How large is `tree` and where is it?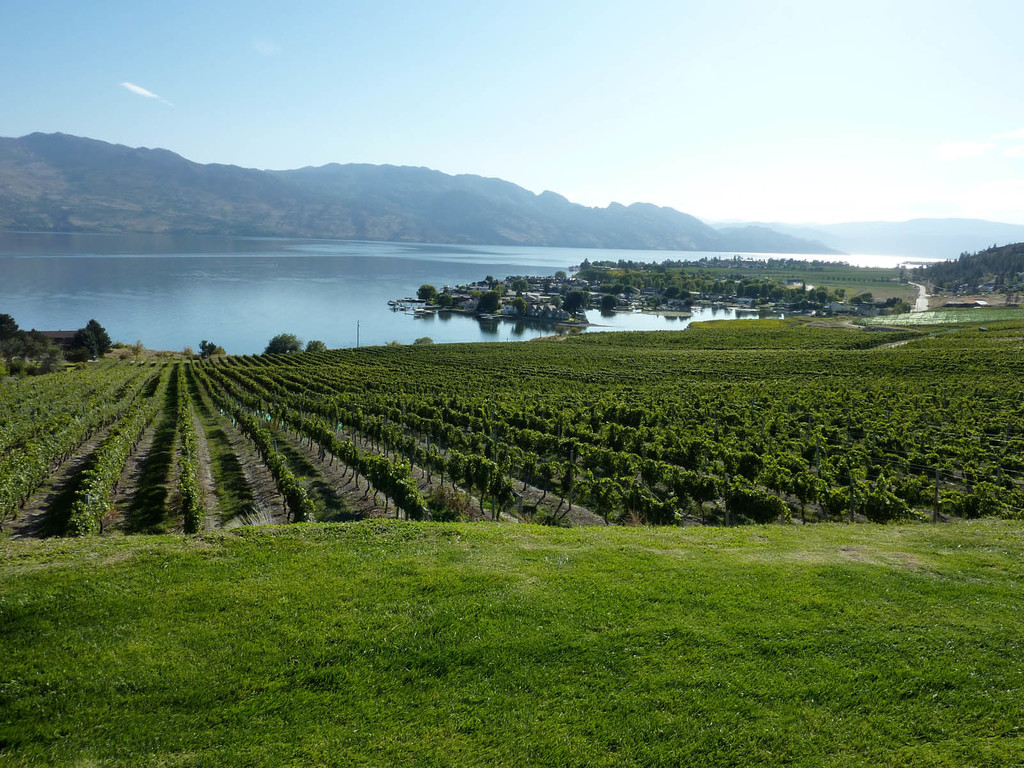
Bounding box: l=668, t=288, r=673, b=294.
